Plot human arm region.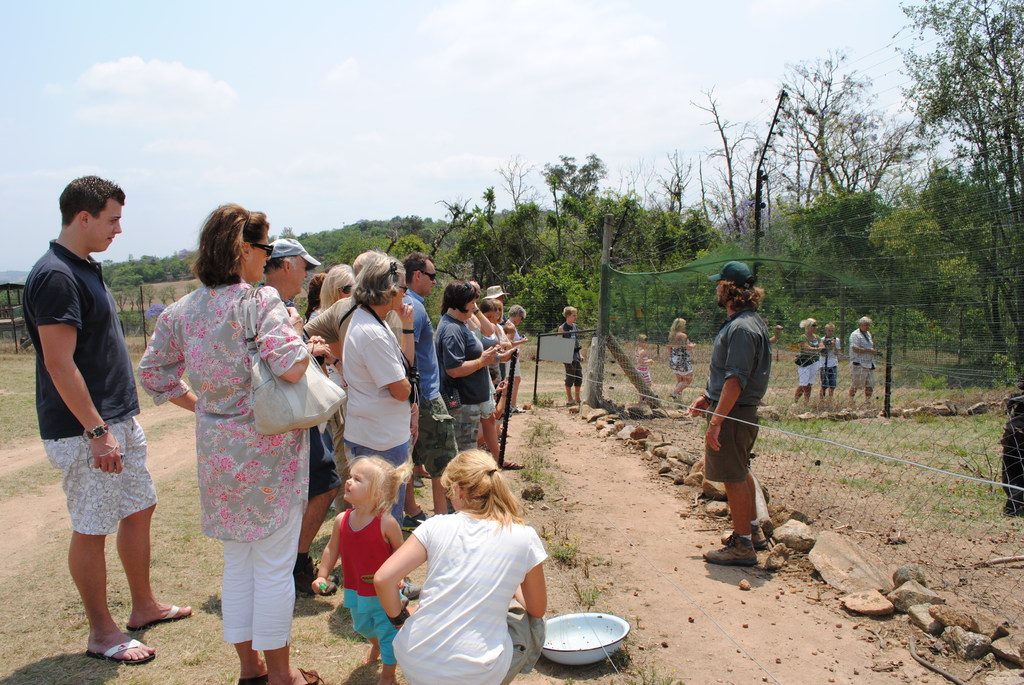
Plotted at bbox=(507, 318, 520, 356).
